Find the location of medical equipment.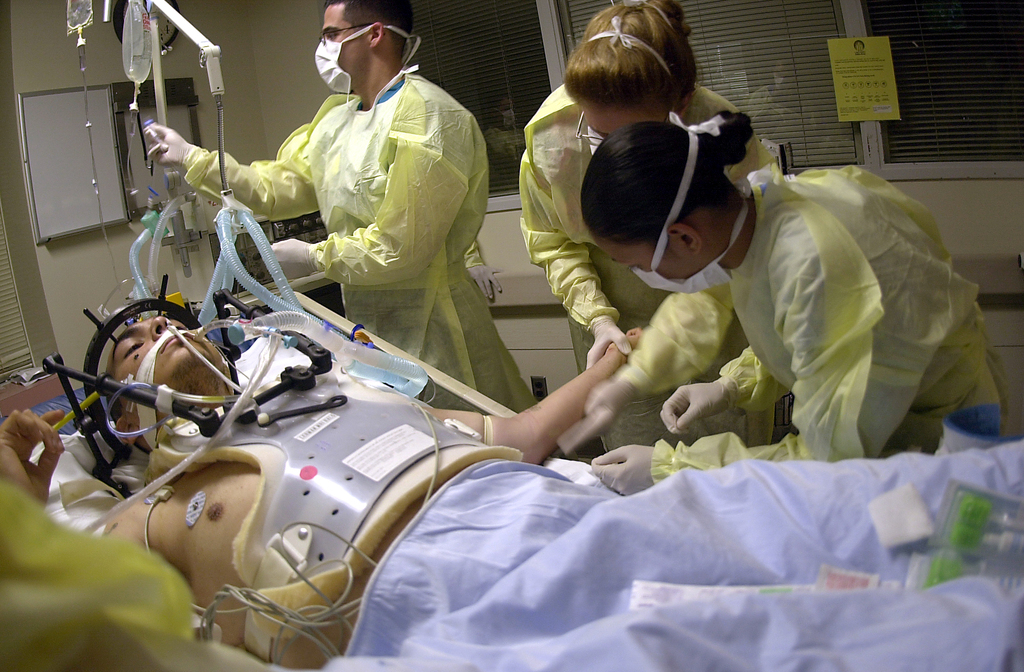
Location: bbox=[0, 290, 609, 671].
